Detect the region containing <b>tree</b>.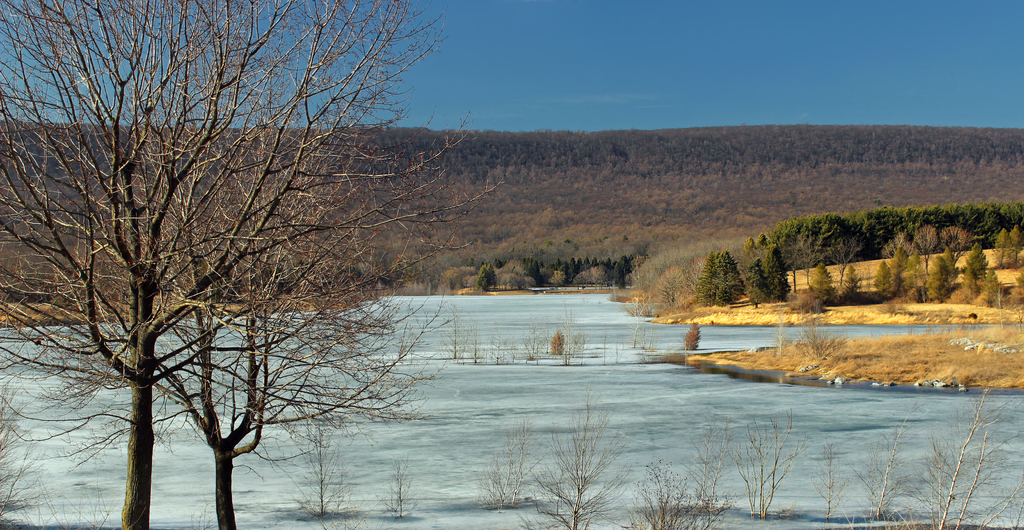
776,217,849,261.
